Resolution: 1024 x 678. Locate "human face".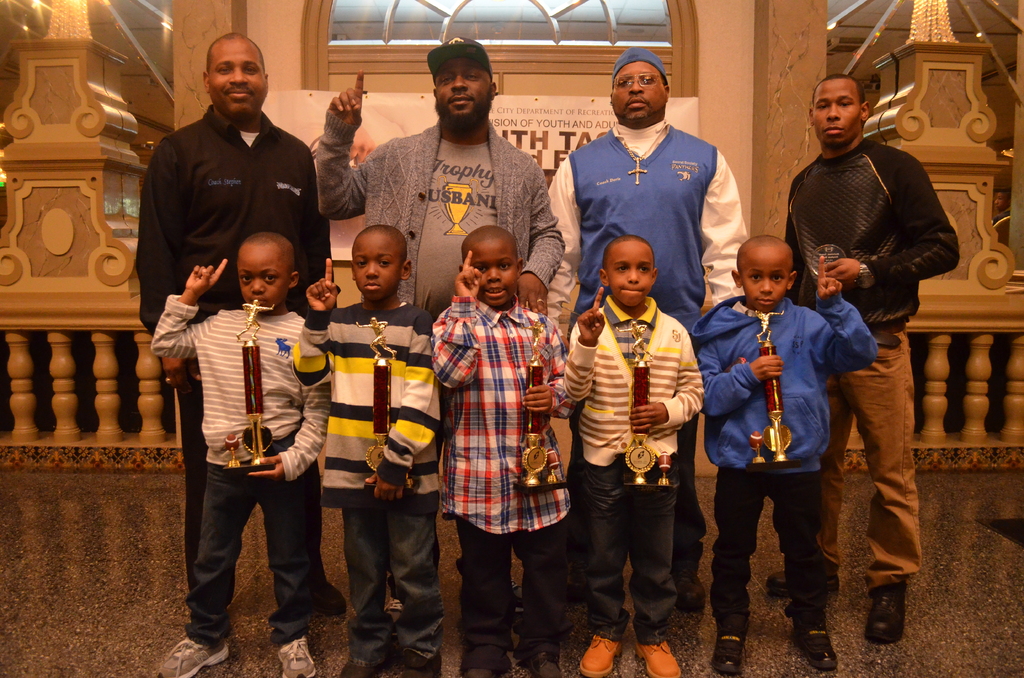
detection(739, 250, 792, 314).
